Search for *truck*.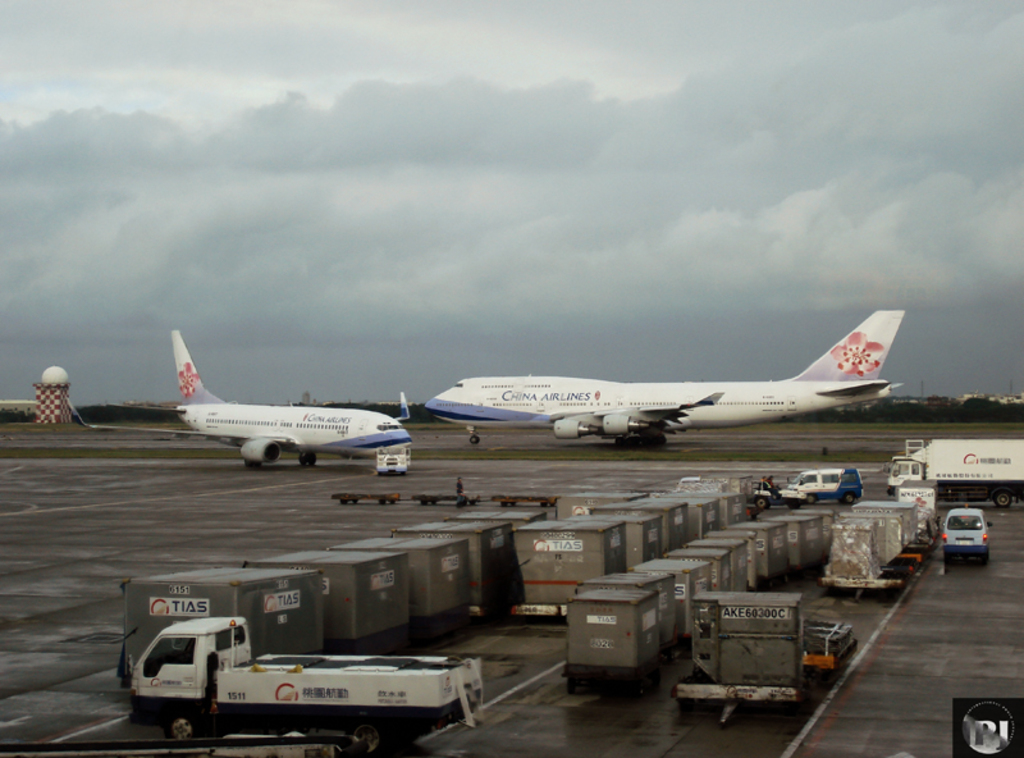
Found at locate(361, 435, 419, 474).
